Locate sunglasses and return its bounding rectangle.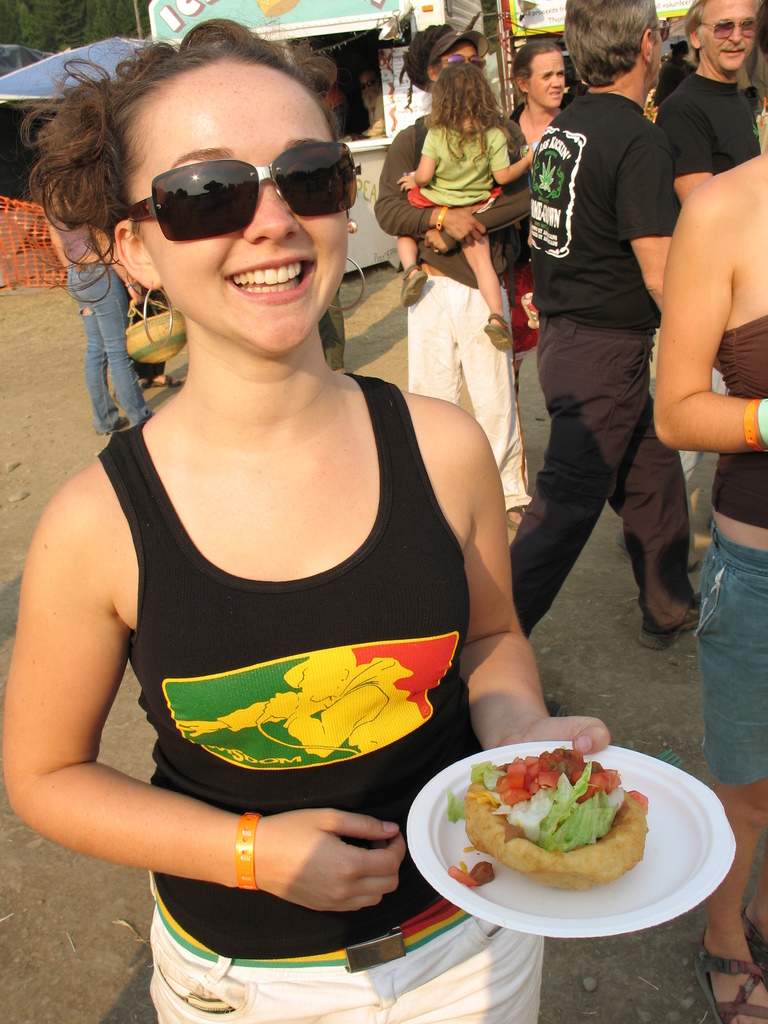
BBox(650, 22, 668, 43).
